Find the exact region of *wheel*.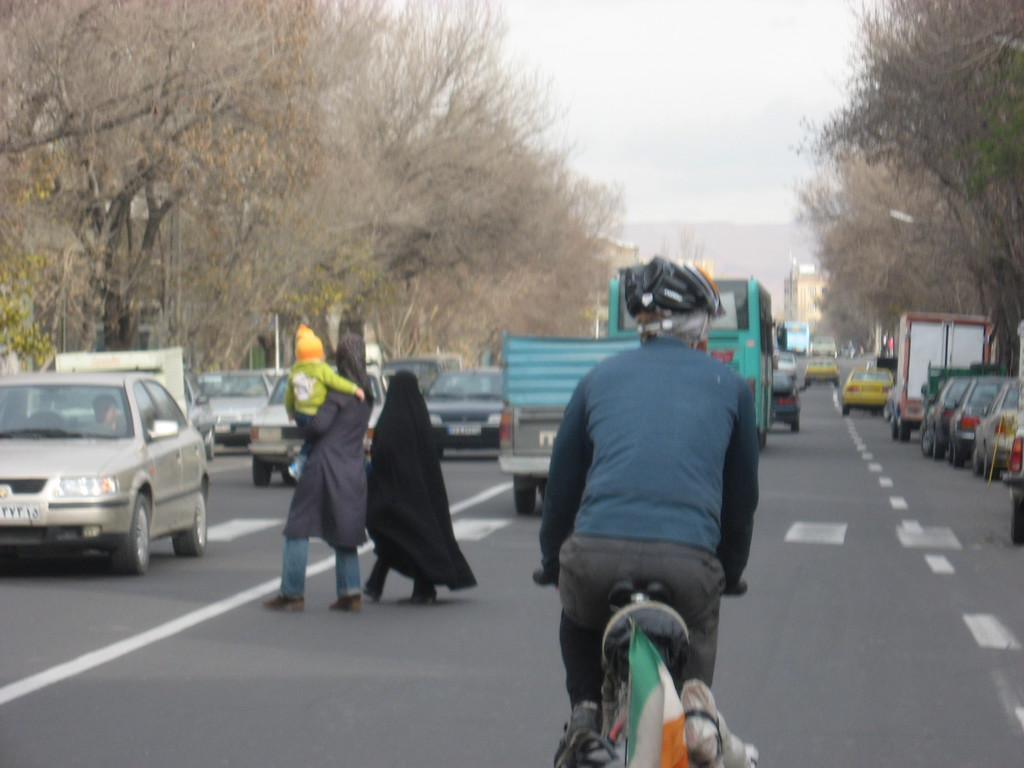
Exact region: [x1=897, y1=417, x2=911, y2=445].
